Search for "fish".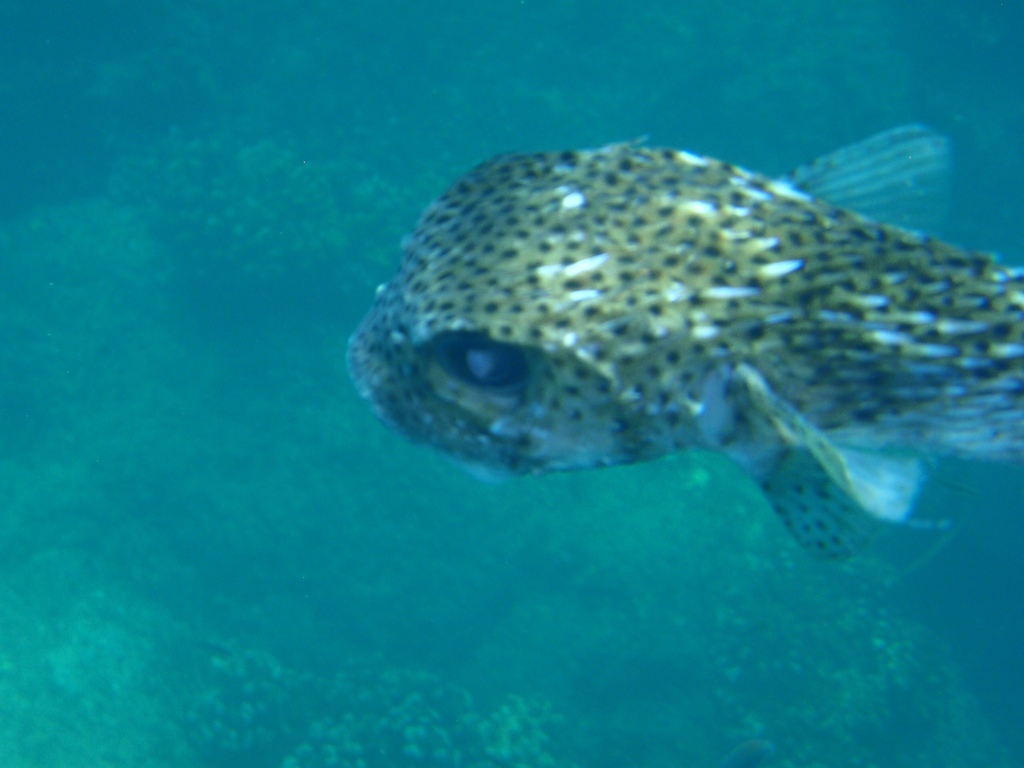
Found at 360:134:970:596.
